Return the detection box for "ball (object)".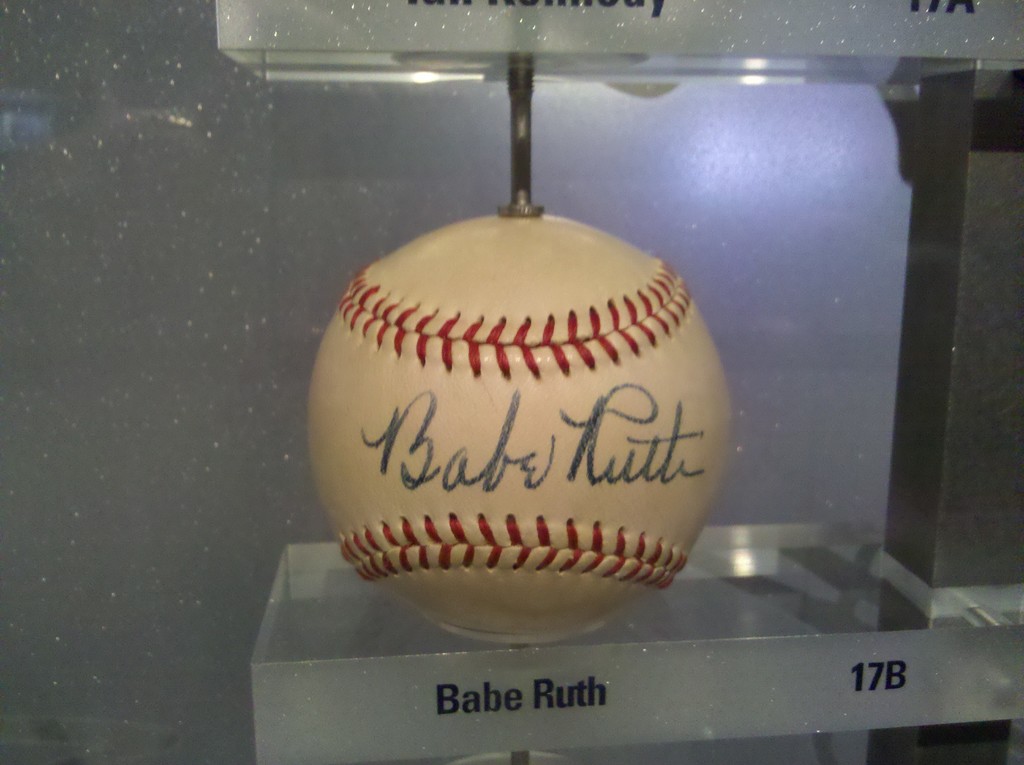
<bbox>305, 210, 728, 648</bbox>.
